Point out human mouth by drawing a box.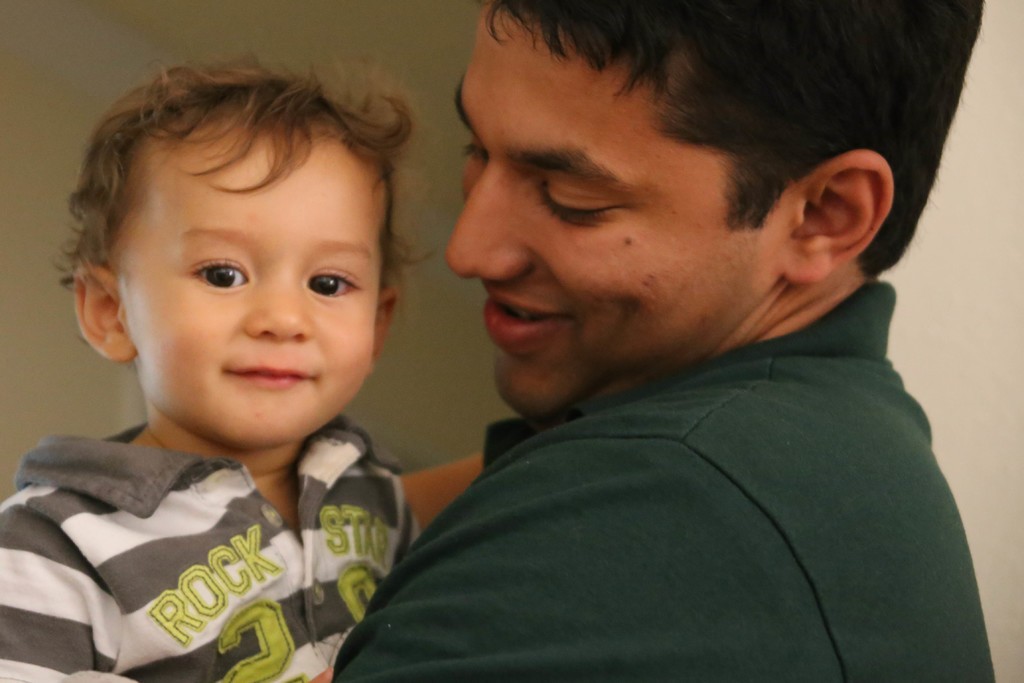
<region>222, 353, 316, 385</region>.
